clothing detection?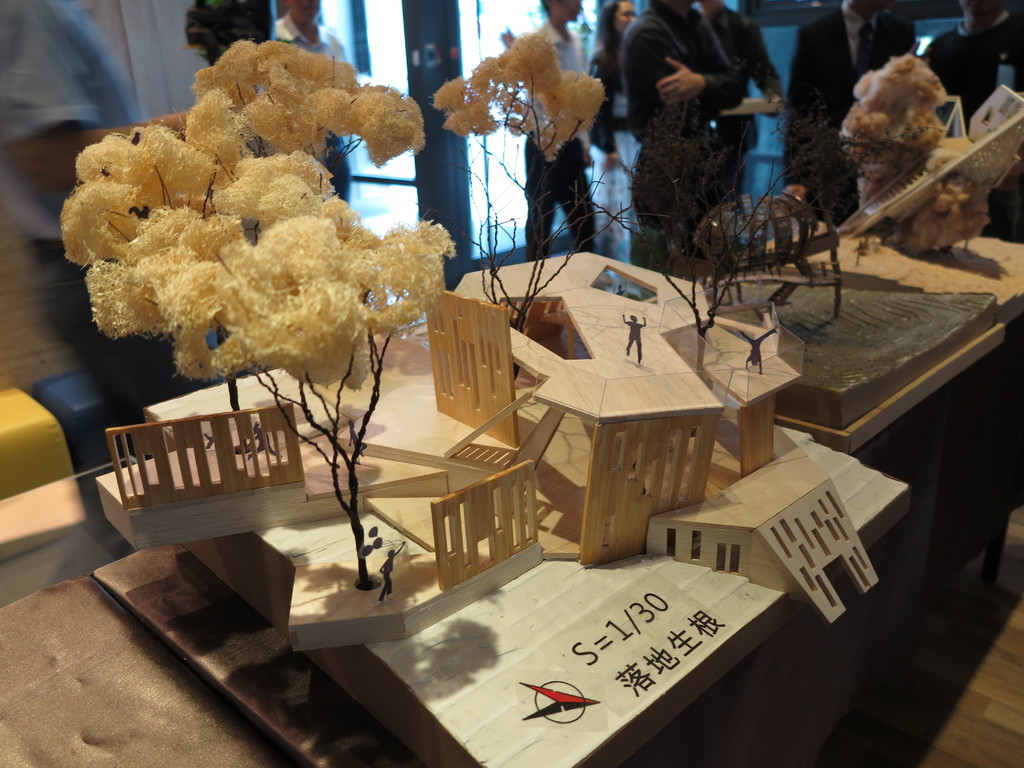
crop(701, 8, 784, 260)
